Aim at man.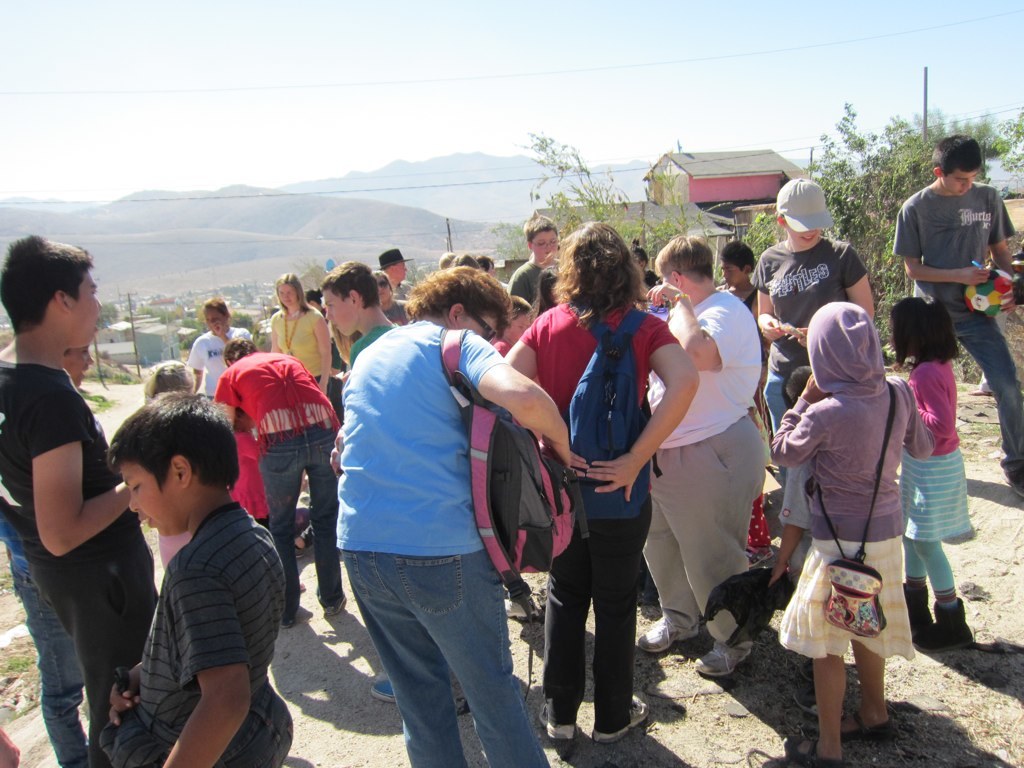
Aimed at (x1=894, y1=145, x2=1015, y2=380).
